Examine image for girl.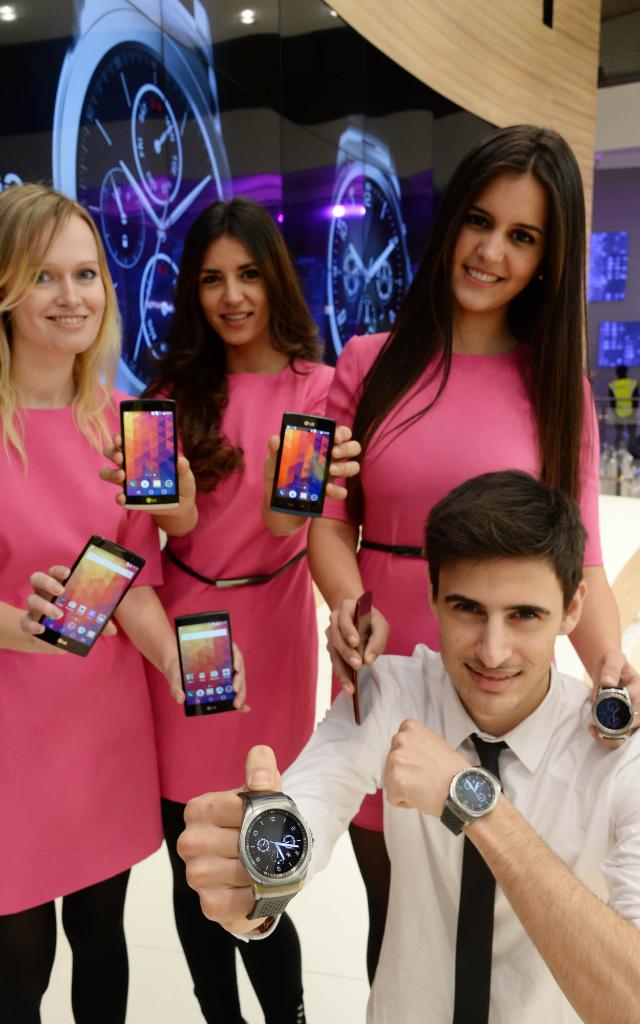
Examination result: 0:173:246:1023.
